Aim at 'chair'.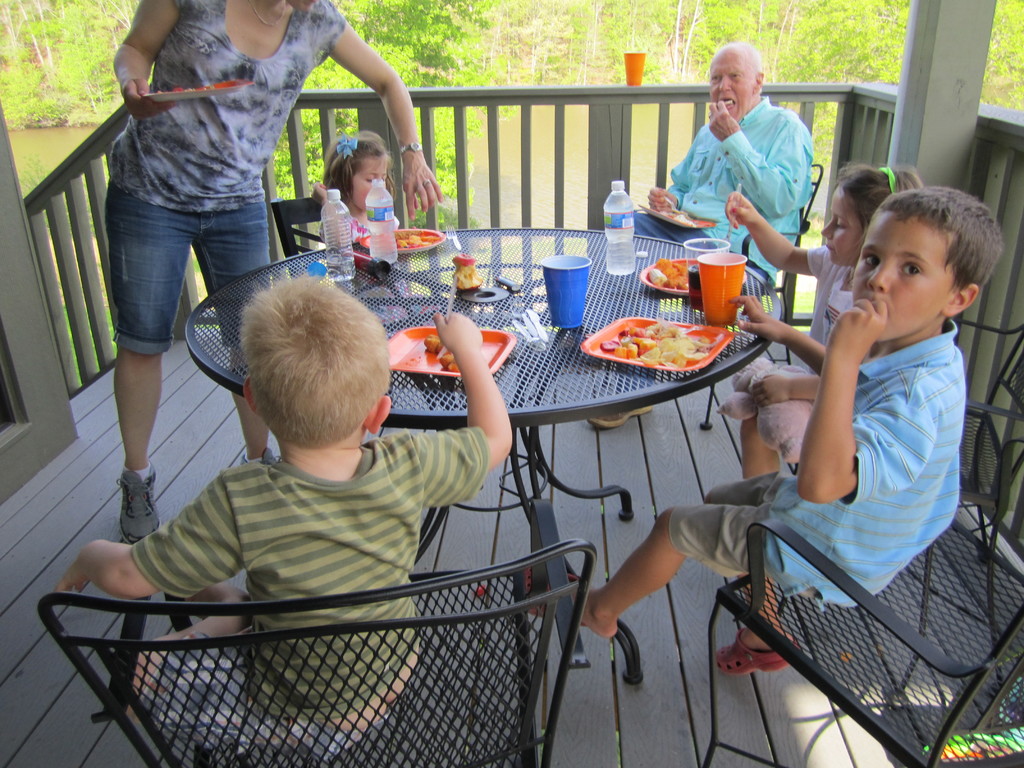
Aimed at bbox=(694, 520, 1023, 767).
